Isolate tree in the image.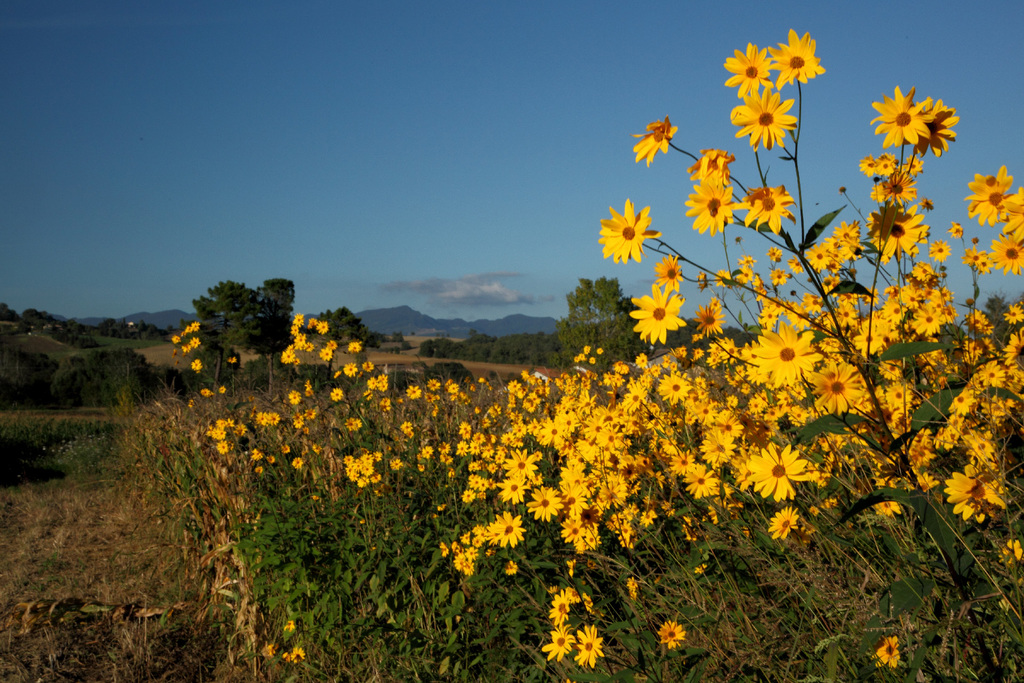
Isolated region: <box>170,264,298,382</box>.
